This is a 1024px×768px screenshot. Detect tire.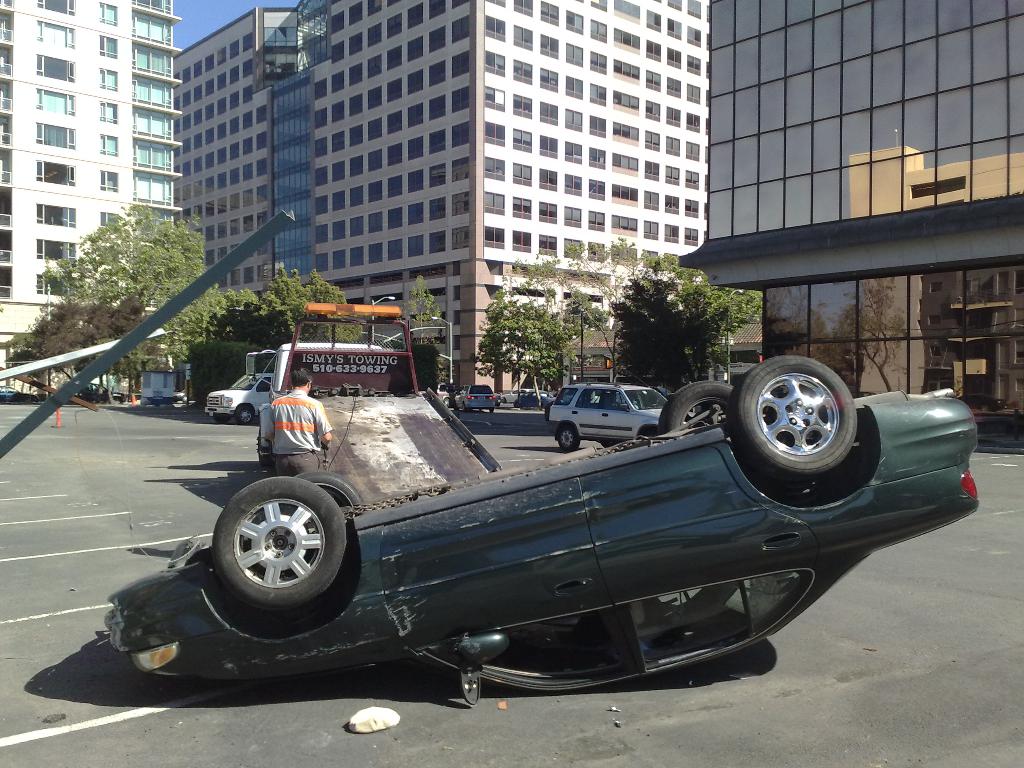
box(231, 403, 255, 428).
